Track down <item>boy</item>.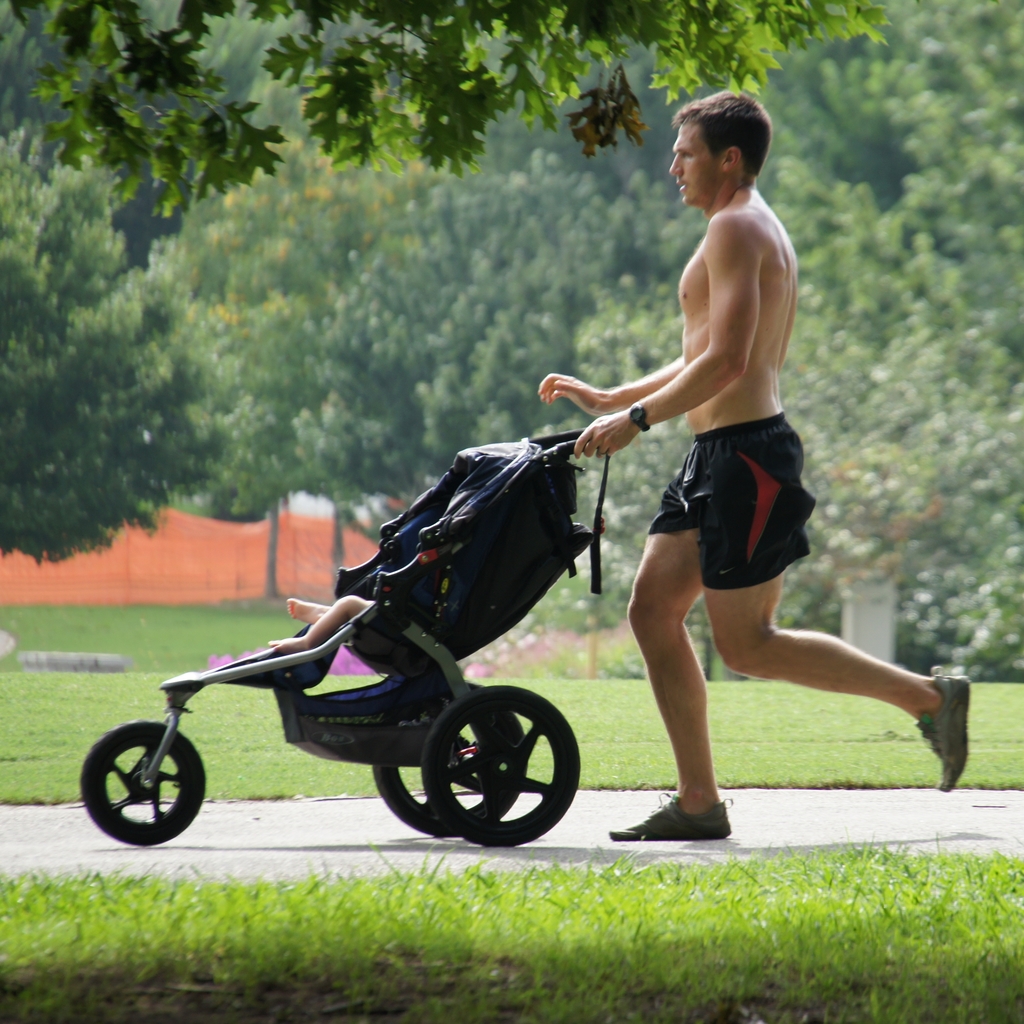
Tracked to <region>265, 595, 376, 653</region>.
